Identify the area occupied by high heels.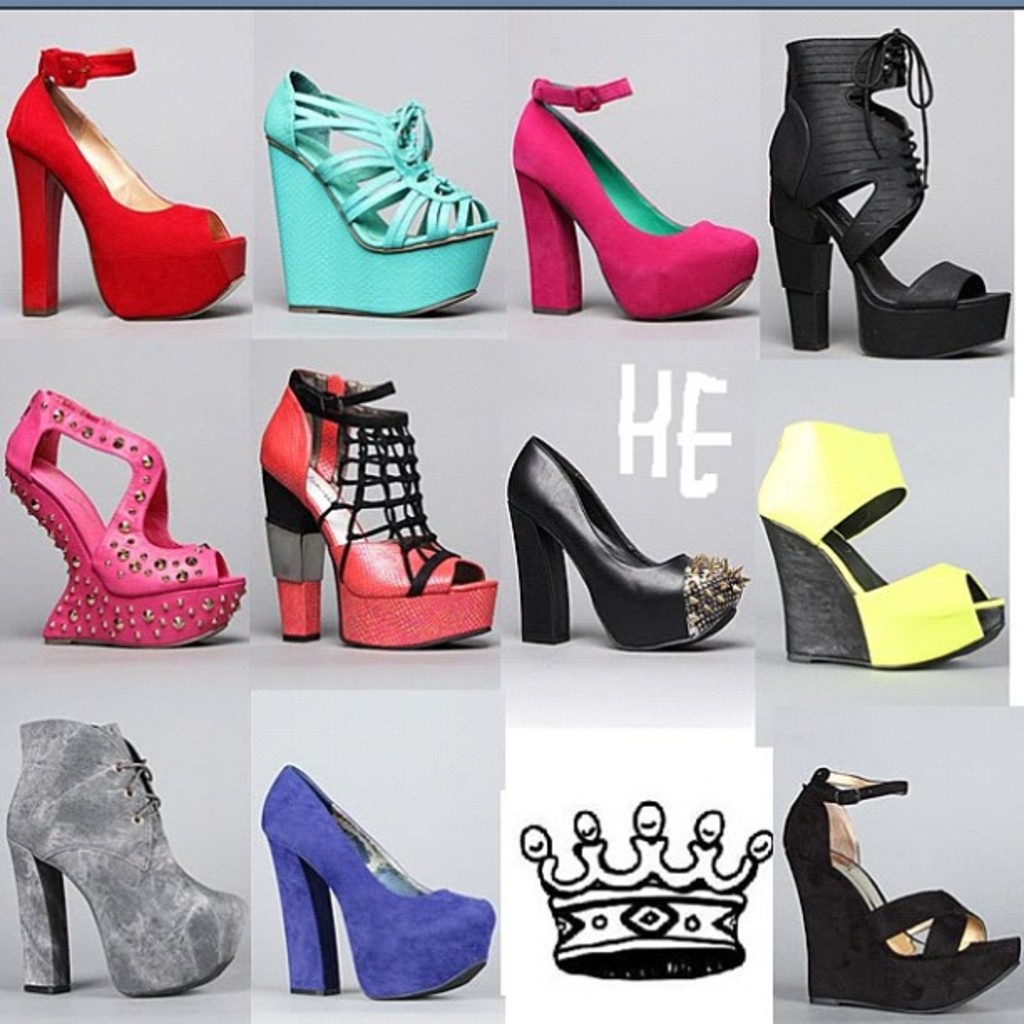
Area: 266,64,499,323.
